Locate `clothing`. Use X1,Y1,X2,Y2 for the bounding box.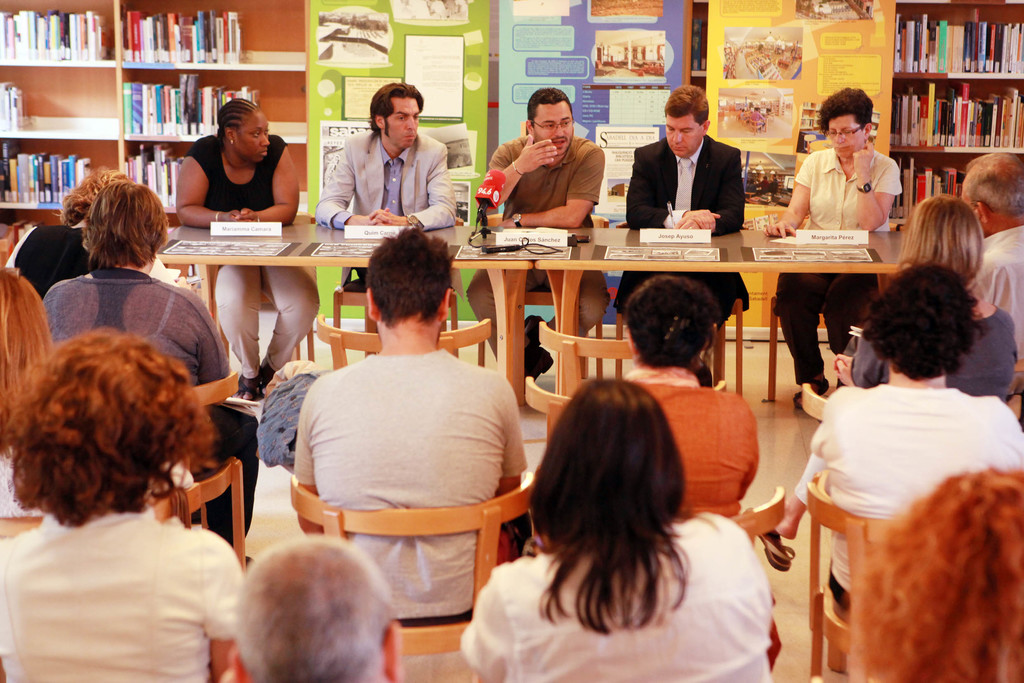
311,127,456,235.
